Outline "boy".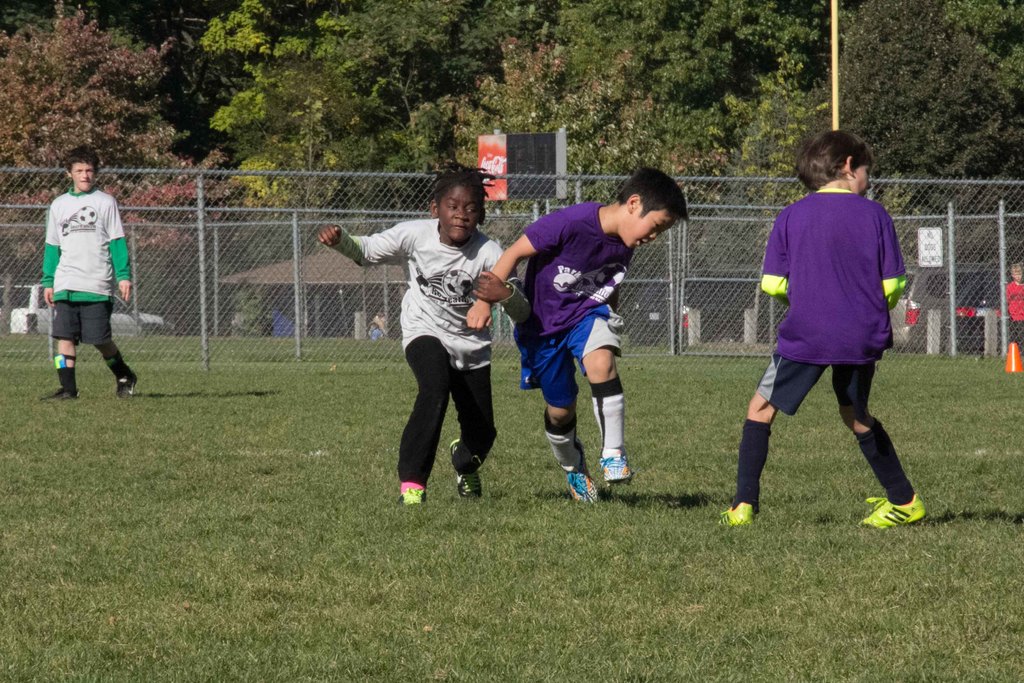
Outline: select_region(43, 147, 138, 400).
